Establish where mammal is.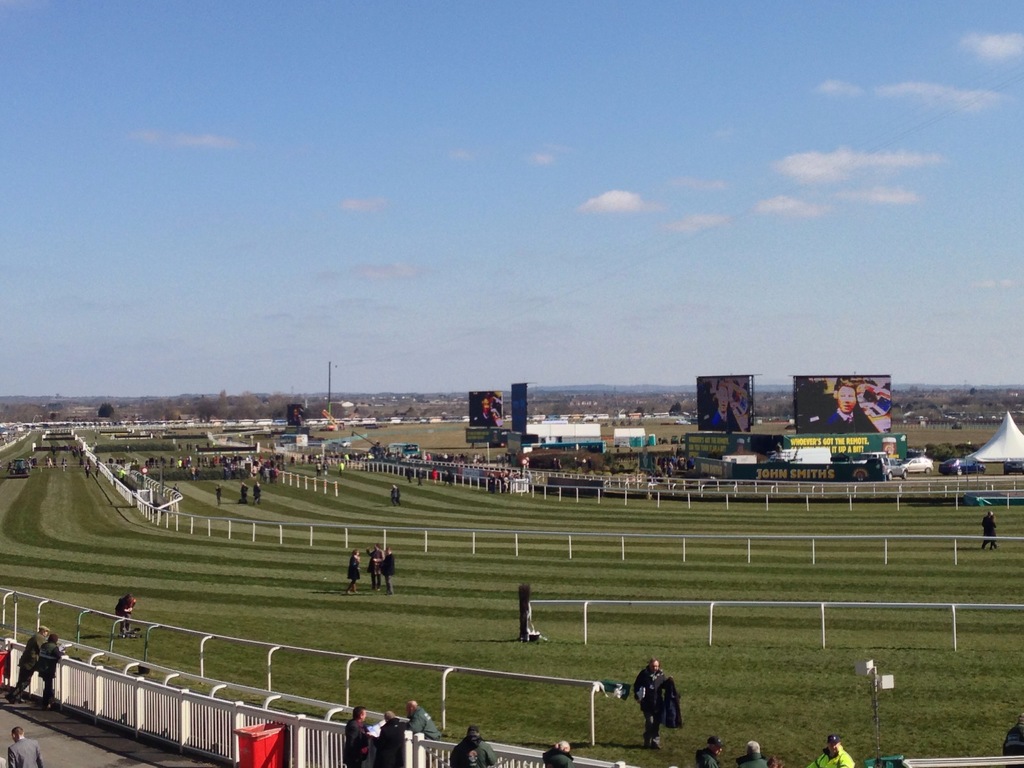
Established at <region>376, 712, 405, 767</region>.
